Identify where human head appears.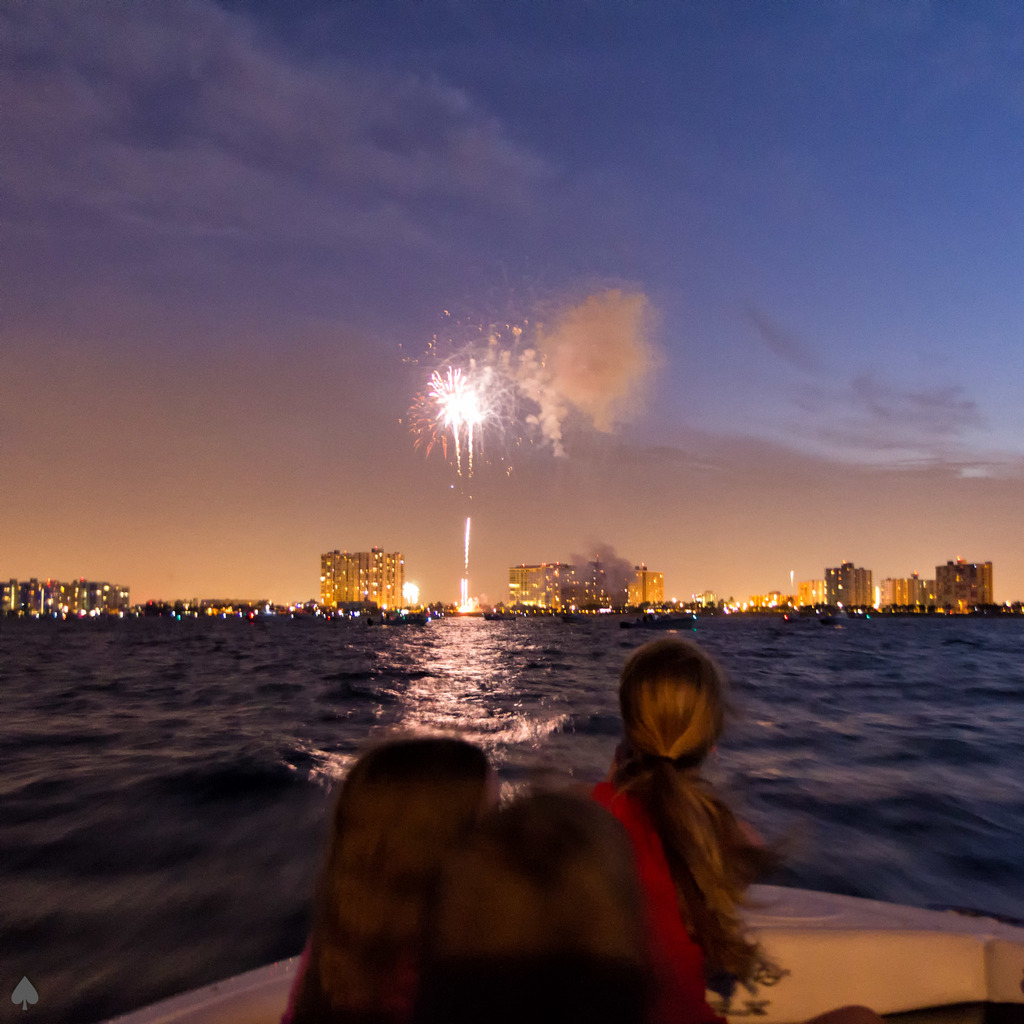
Appears at box=[401, 791, 681, 1023].
